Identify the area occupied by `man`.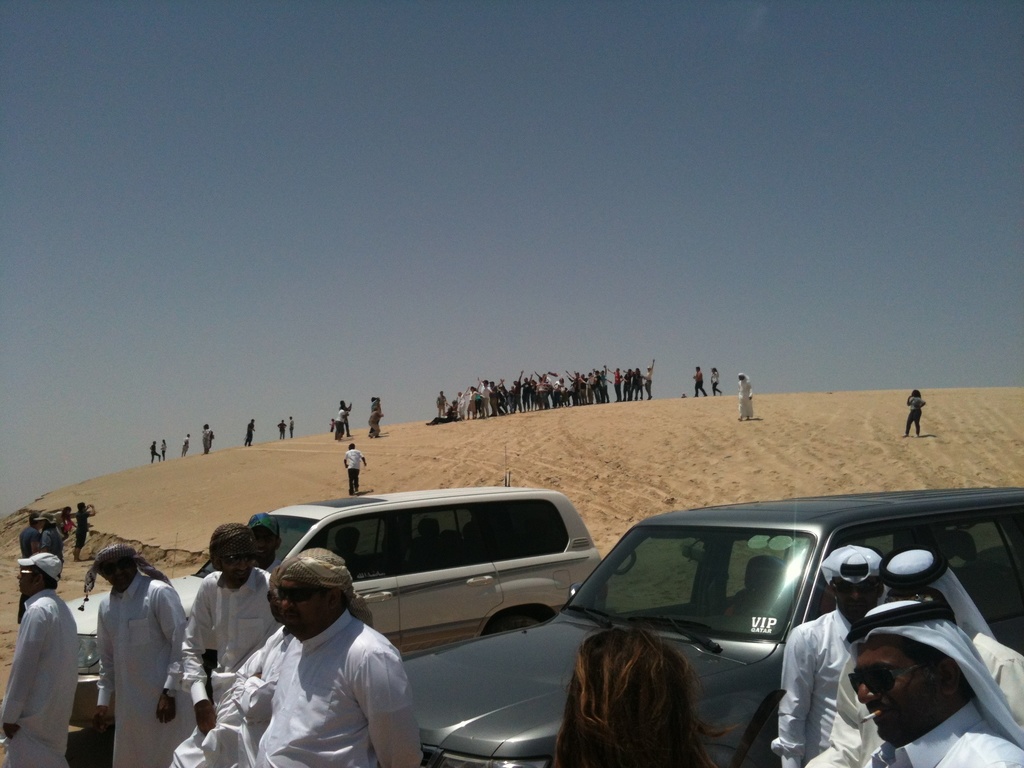
Area: select_region(808, 545, 1023, 767).
